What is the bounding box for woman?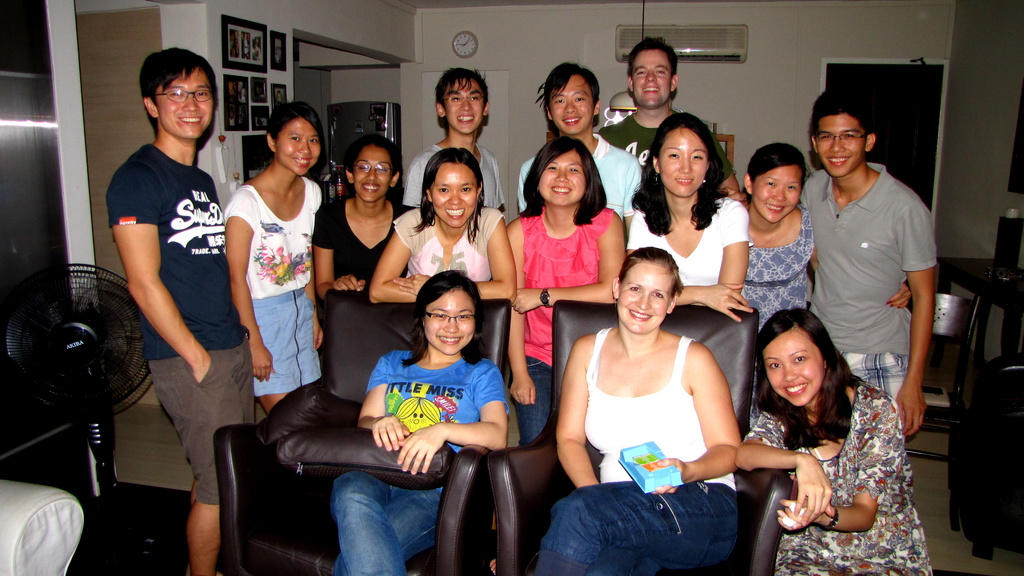
527/246/740/575.
